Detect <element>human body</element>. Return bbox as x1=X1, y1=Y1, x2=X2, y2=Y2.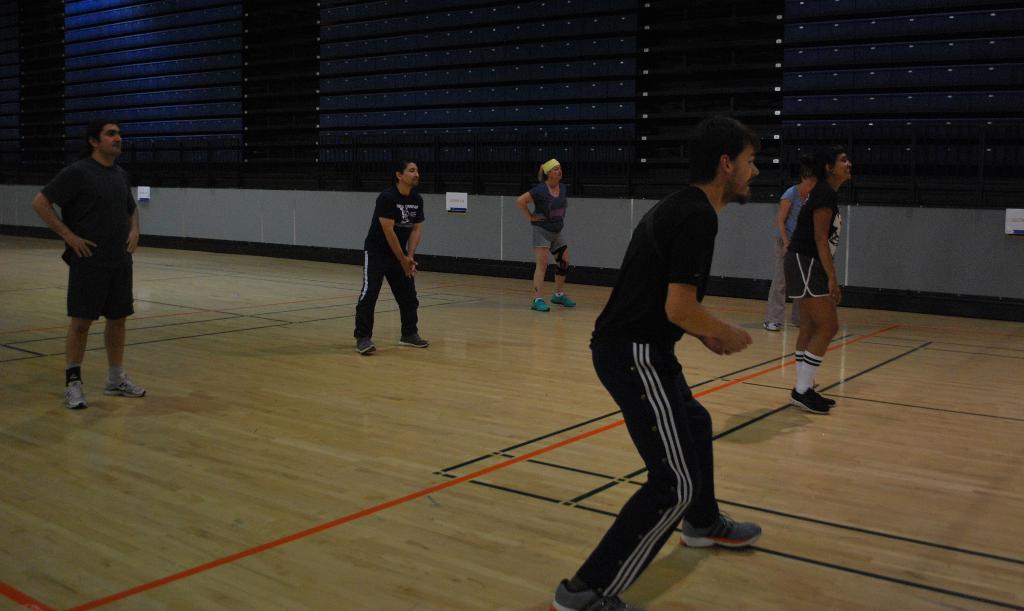
x1=349, y1=157, x2=426, y2=358.
